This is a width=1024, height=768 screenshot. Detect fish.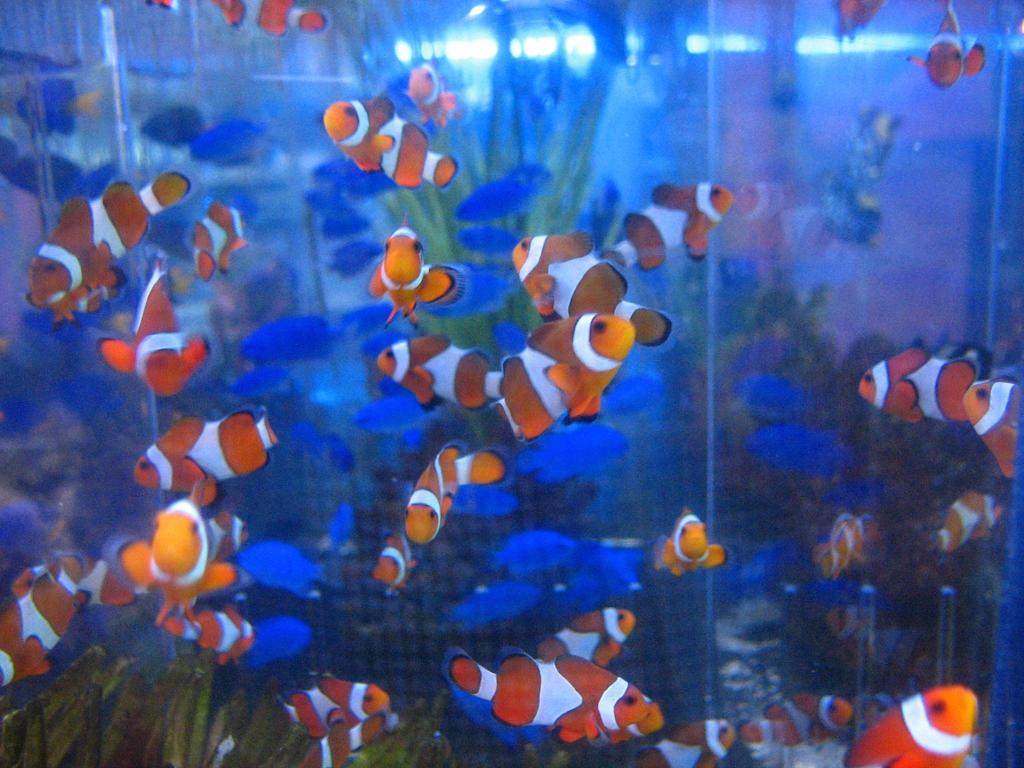
box=[143, 0, 179, 8].
